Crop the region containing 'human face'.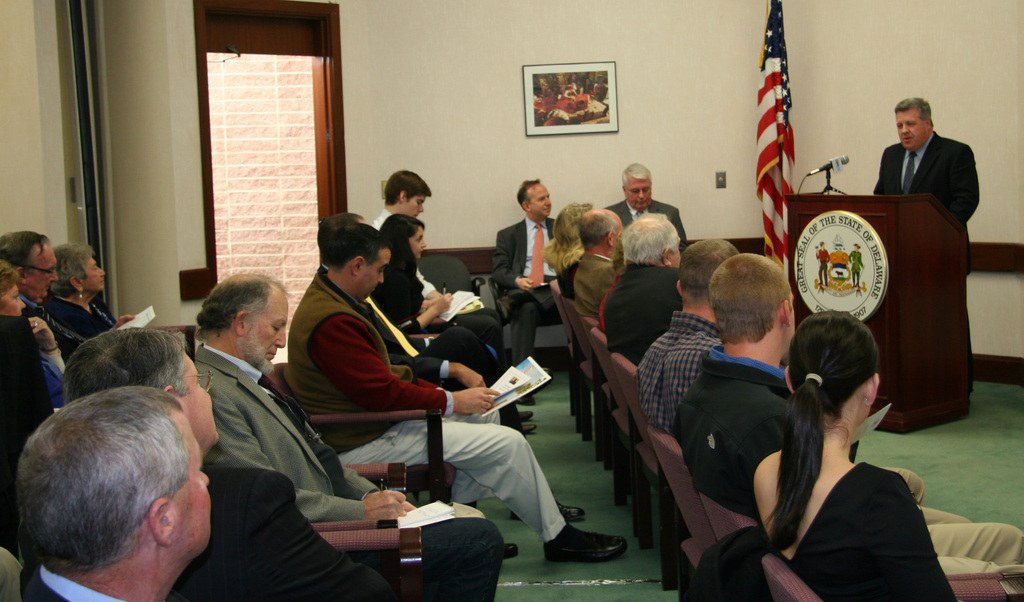
Crop region: bbox(897, 110, 927, 142).
